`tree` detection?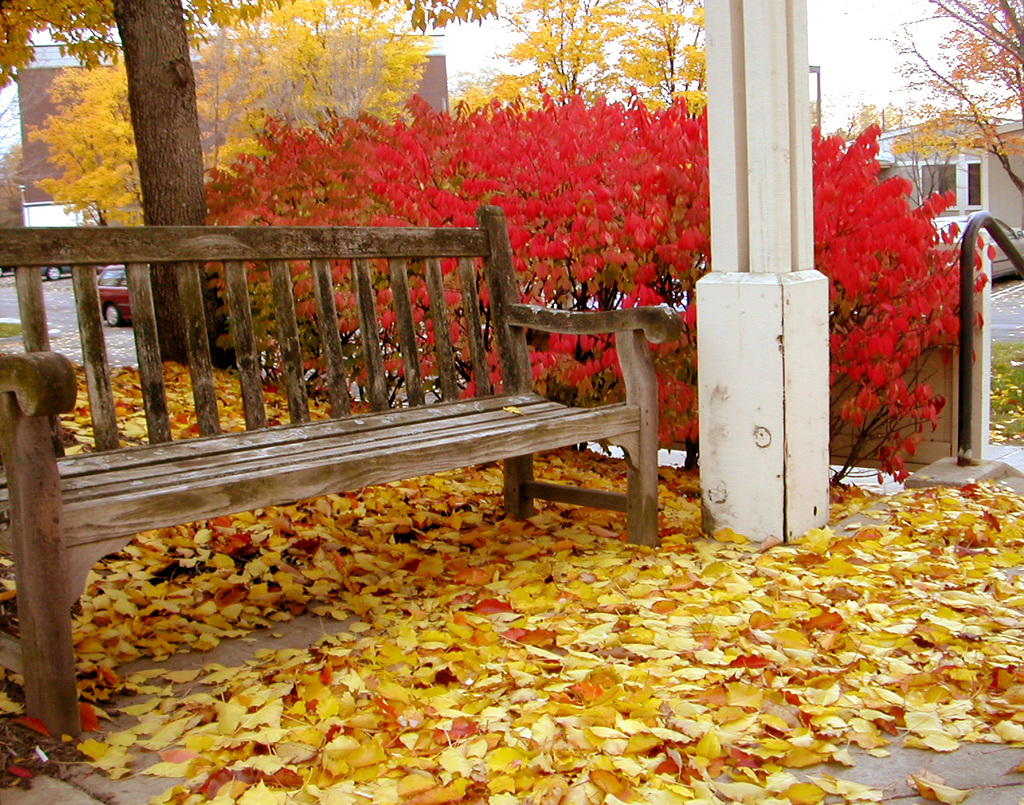
456:0:719:119
